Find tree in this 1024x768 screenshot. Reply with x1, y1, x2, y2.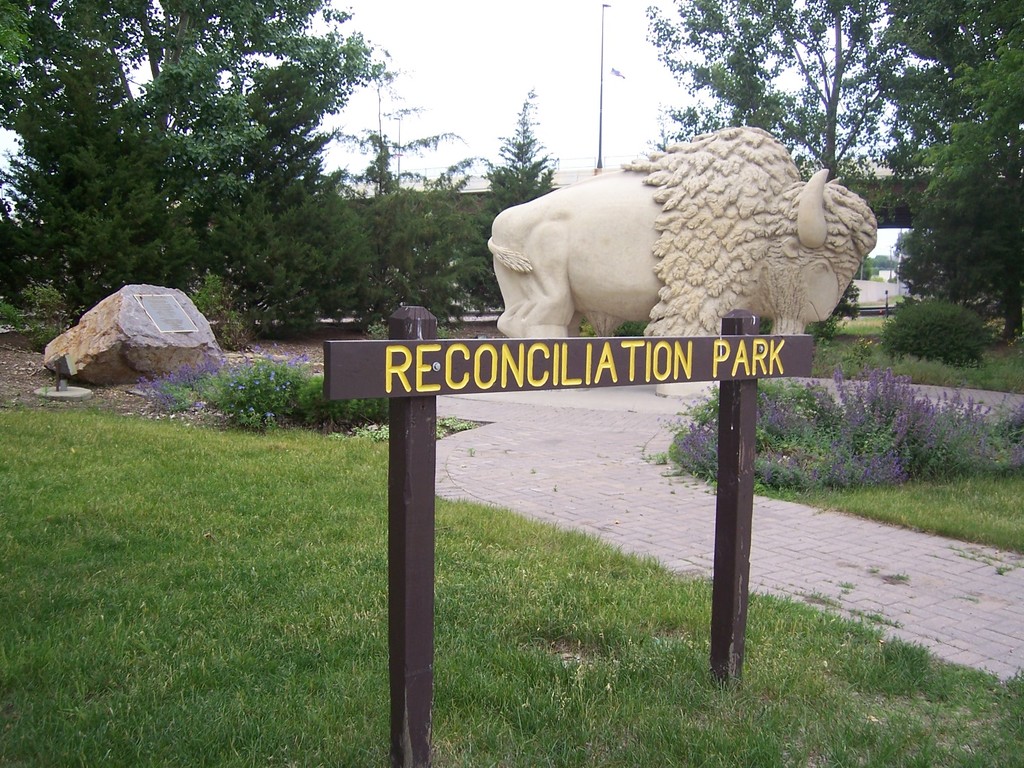
60, 26, 421, 330.
